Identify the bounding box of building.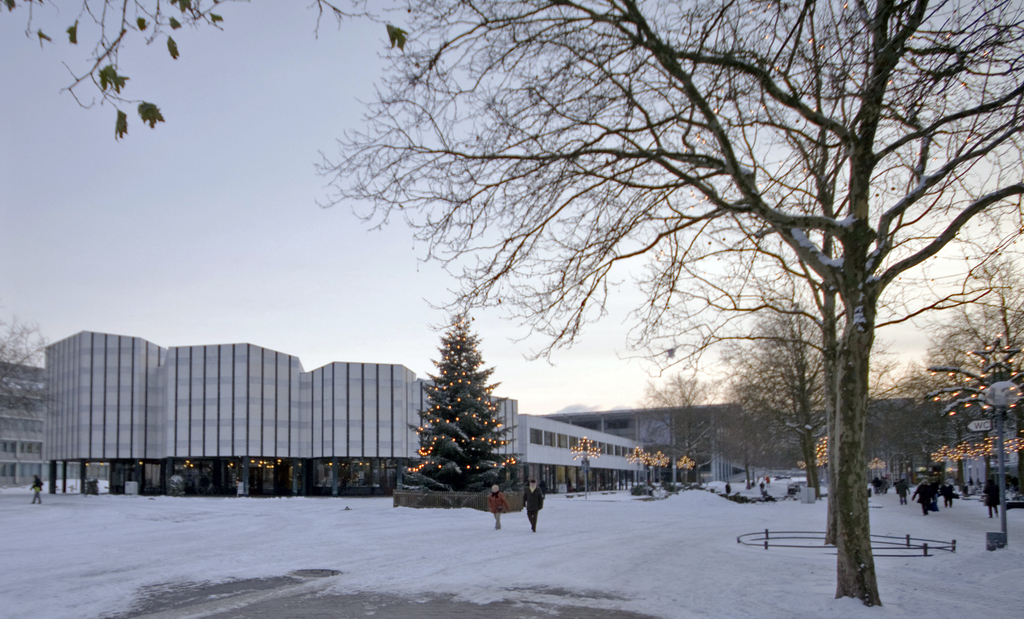
bbox=(42, 327, 518, 498).
